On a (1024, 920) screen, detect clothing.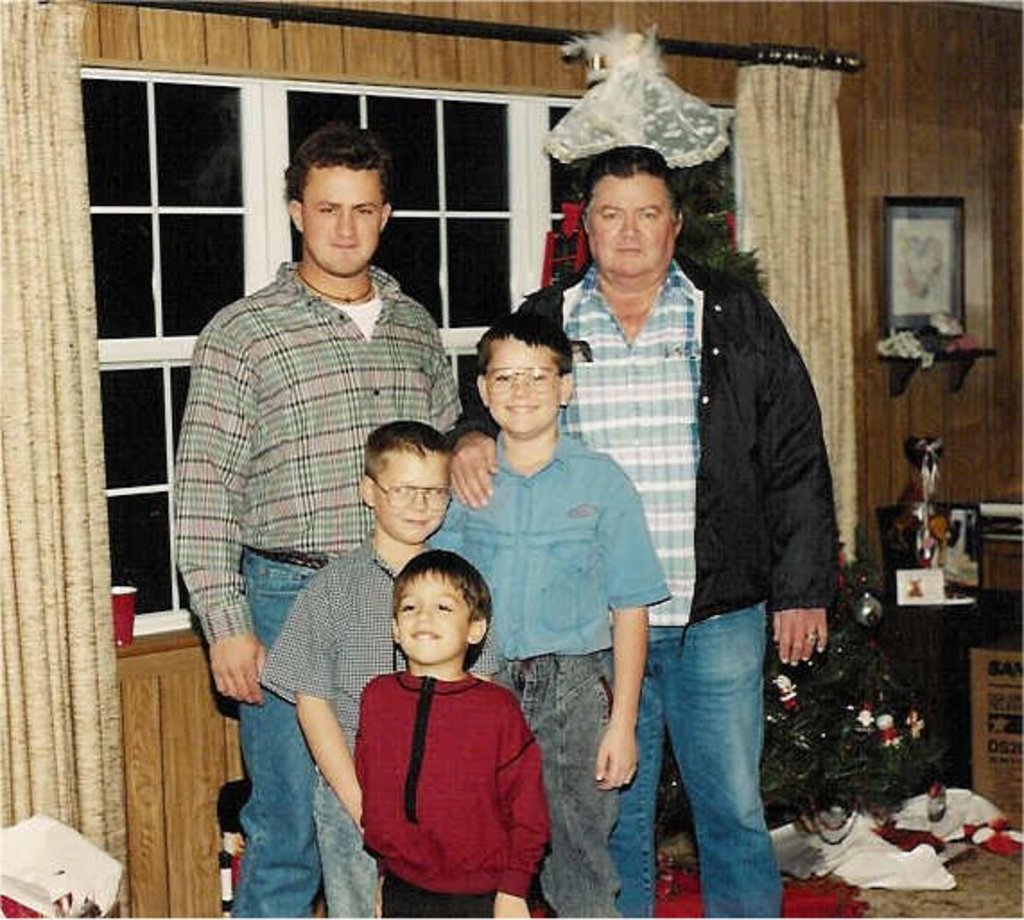
box(335, 647, 549, 898).
